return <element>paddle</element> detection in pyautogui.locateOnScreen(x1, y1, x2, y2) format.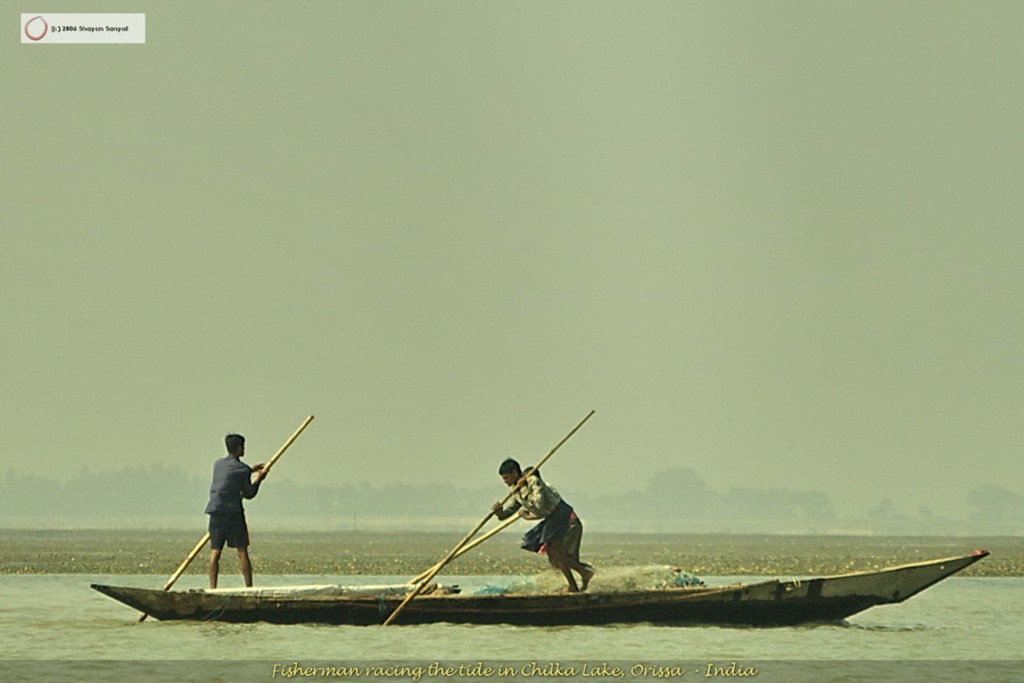
pyautogui.locateOnScreen(380, 410, 595, 628).
